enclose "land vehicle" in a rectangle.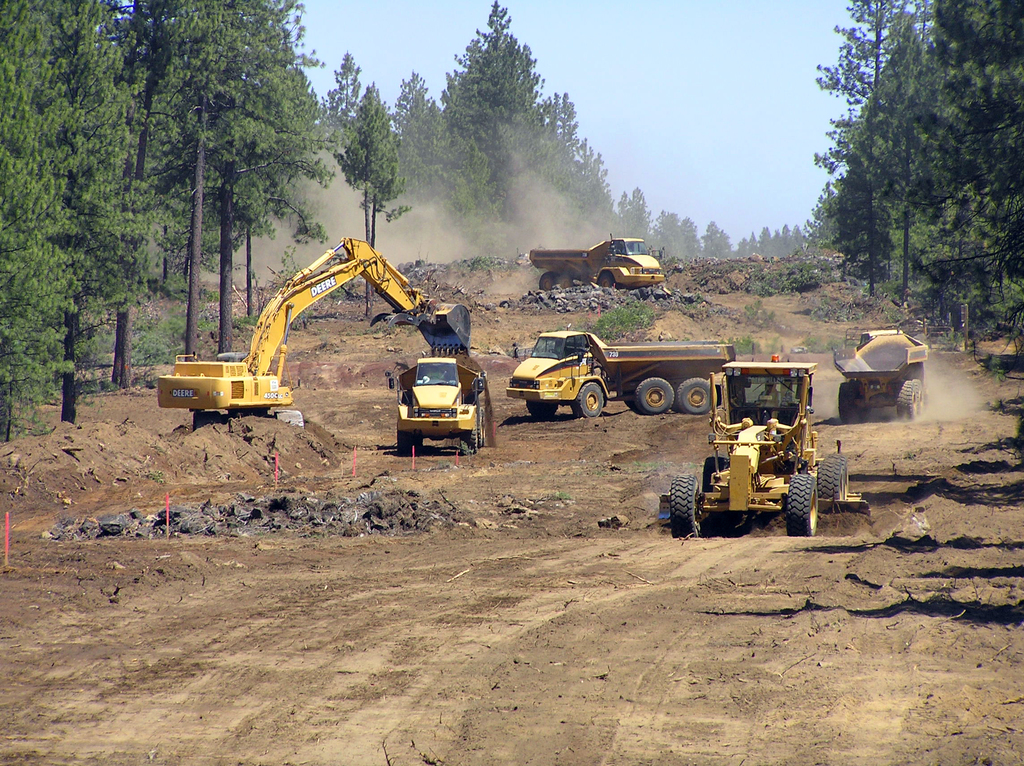
region(831, 330, 931, 417).
